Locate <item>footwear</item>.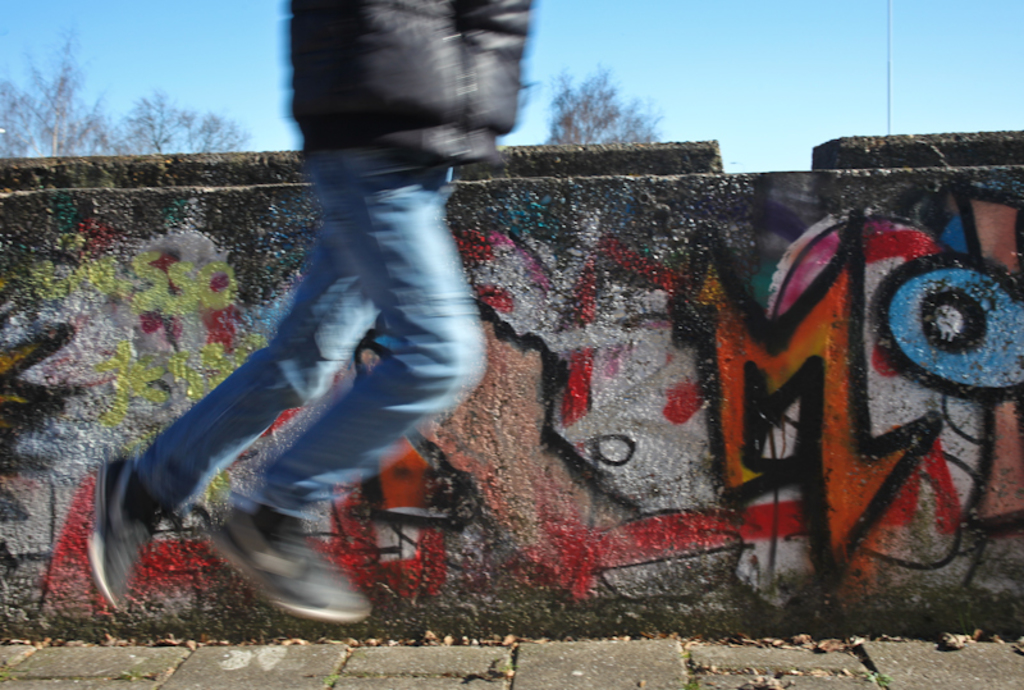
Bounding box: 92/456/163/606.
